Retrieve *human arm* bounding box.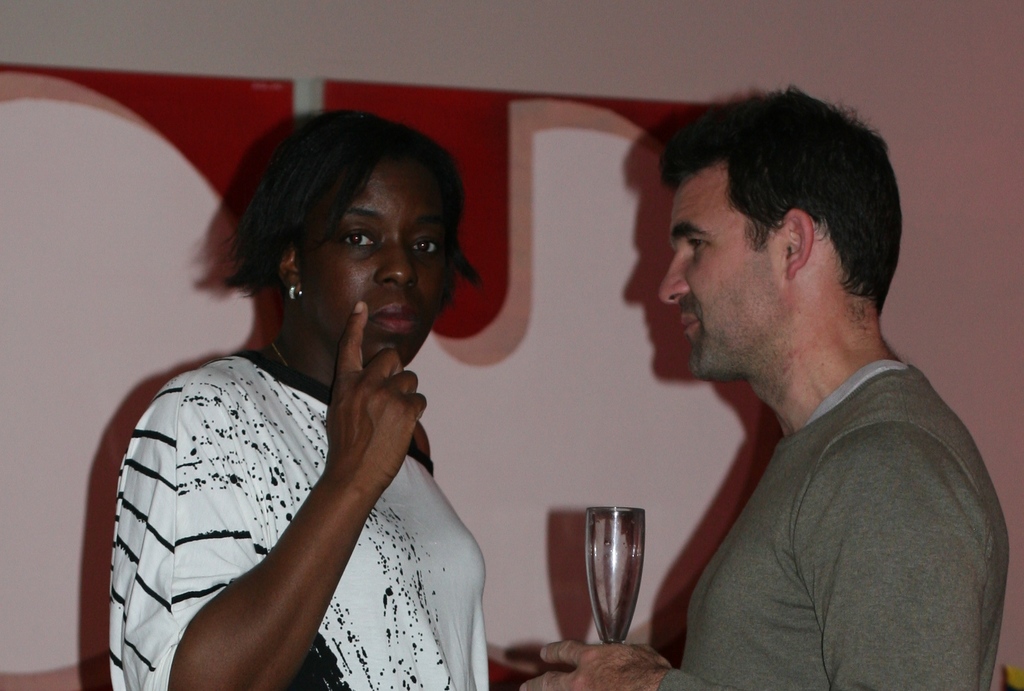
Bounding box: 518:418:997:690.
